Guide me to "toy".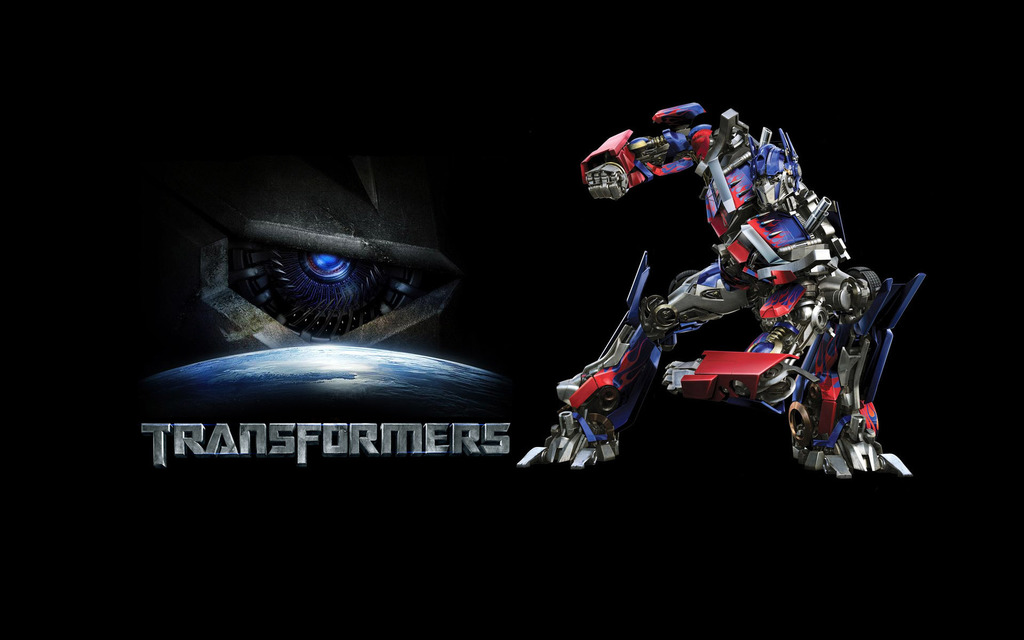
Guidance: l=512, t=88, r=922, b=475.
